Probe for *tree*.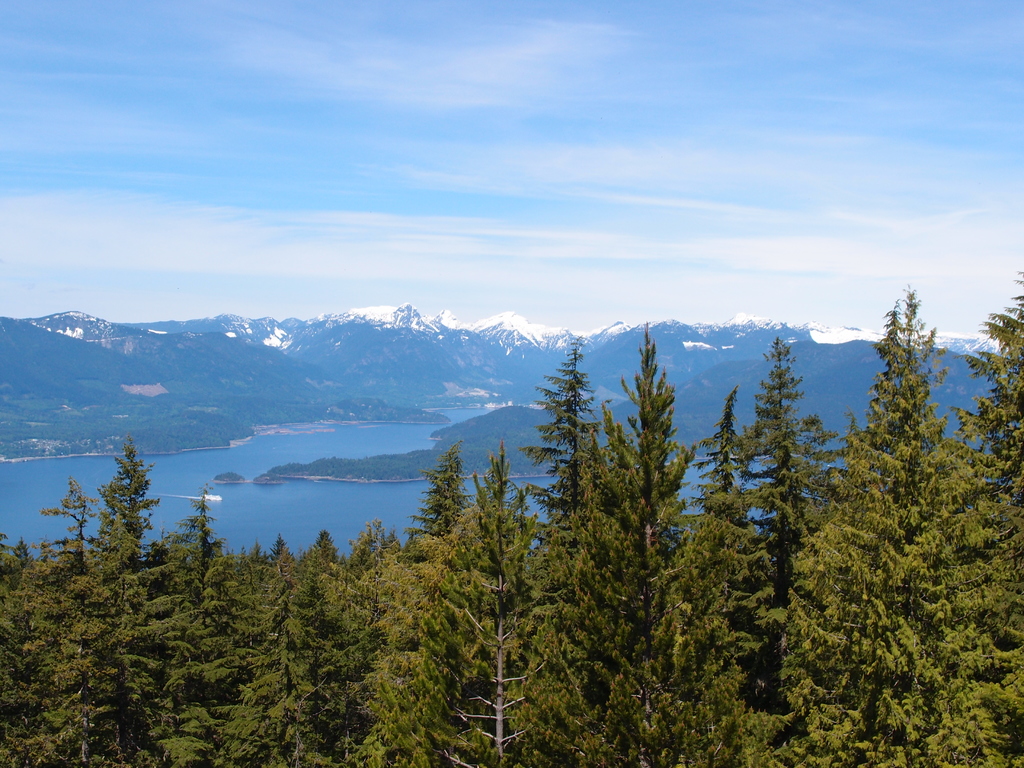
Probe result: <box>512,324,705,767</box>.
